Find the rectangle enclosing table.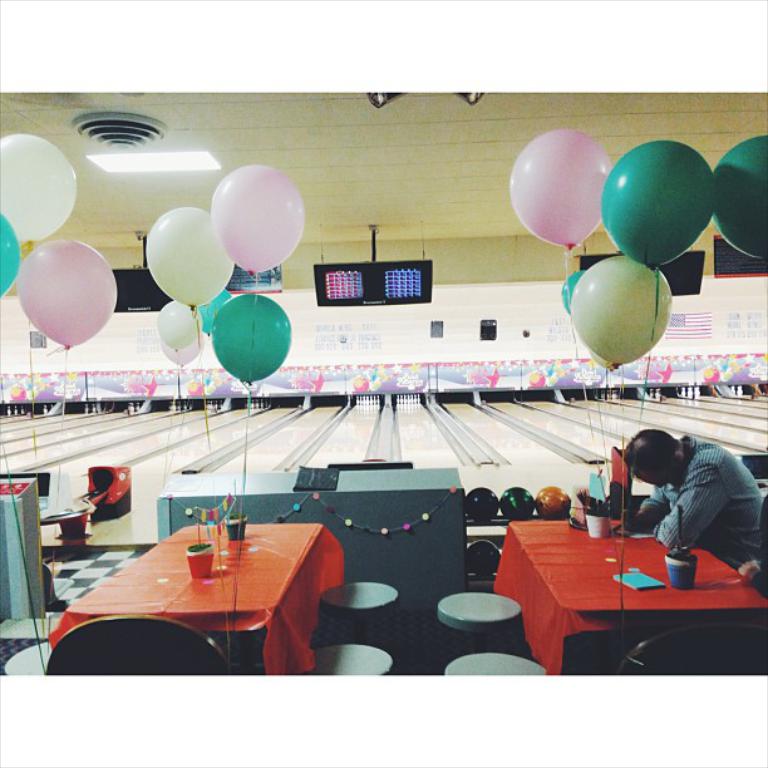
<bbox>488, 518, 767, 686</bbox>.
